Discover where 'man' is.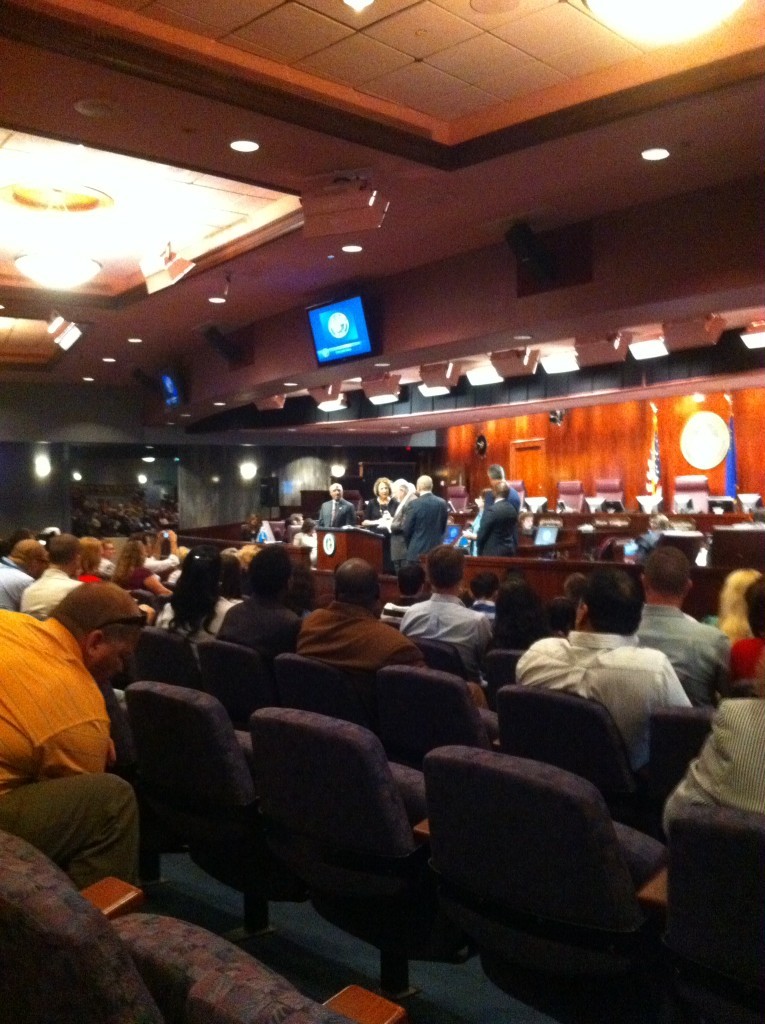
Discovered at <box>631,551,730,711</box>.
